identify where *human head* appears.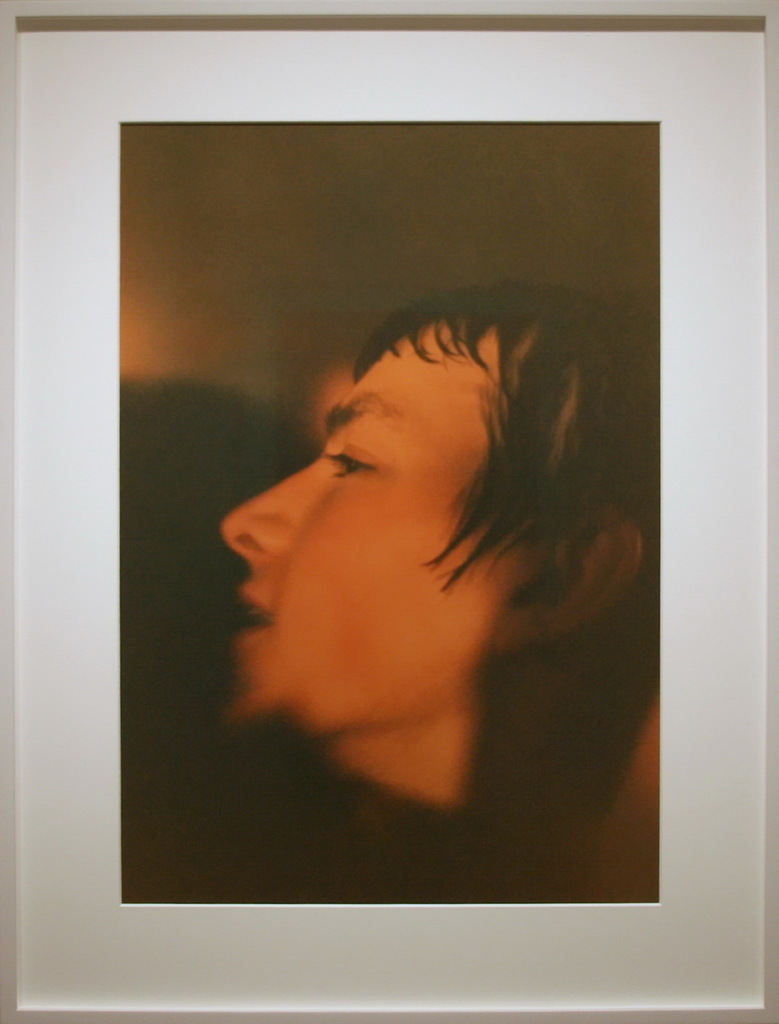
Appears at bbox=(189, 321, 627, 794).
